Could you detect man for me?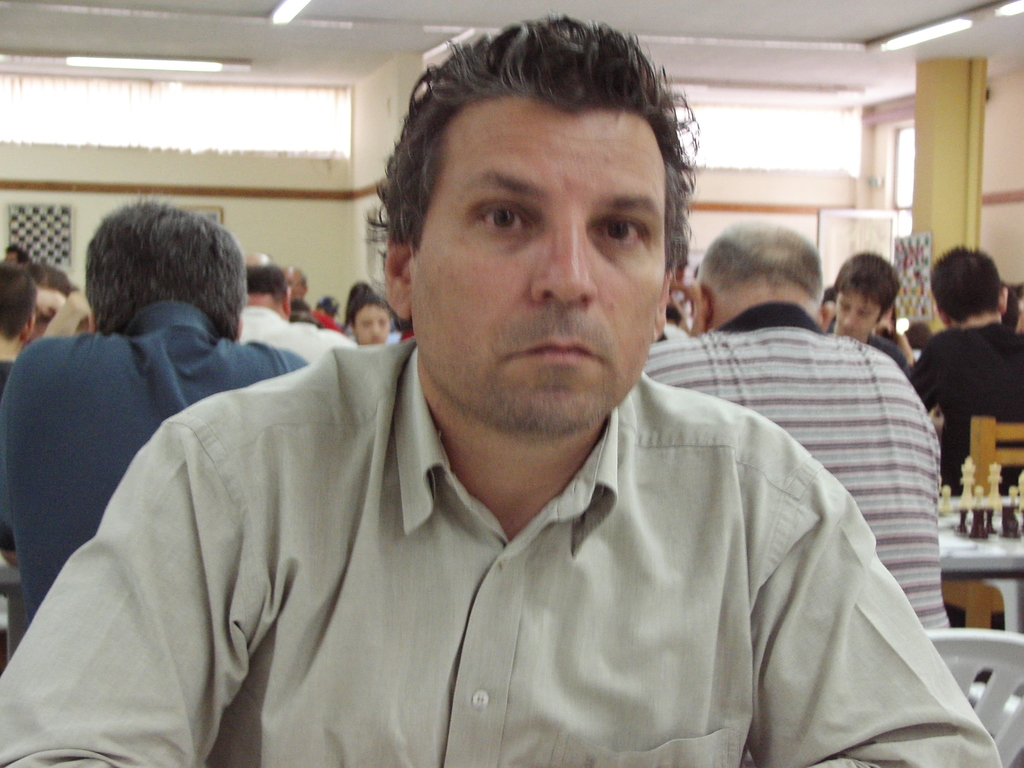
Detection result: (left=642, top=218, right=946, bottom=626).
